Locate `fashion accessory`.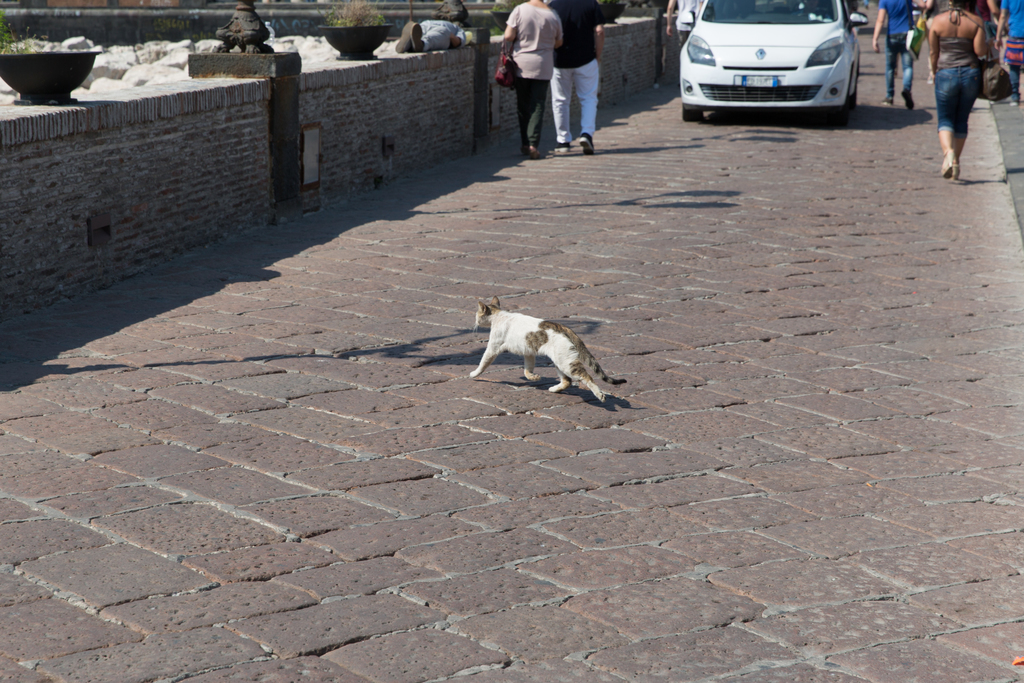
Bounding box: select_region(975, 51, 1012, 100).
